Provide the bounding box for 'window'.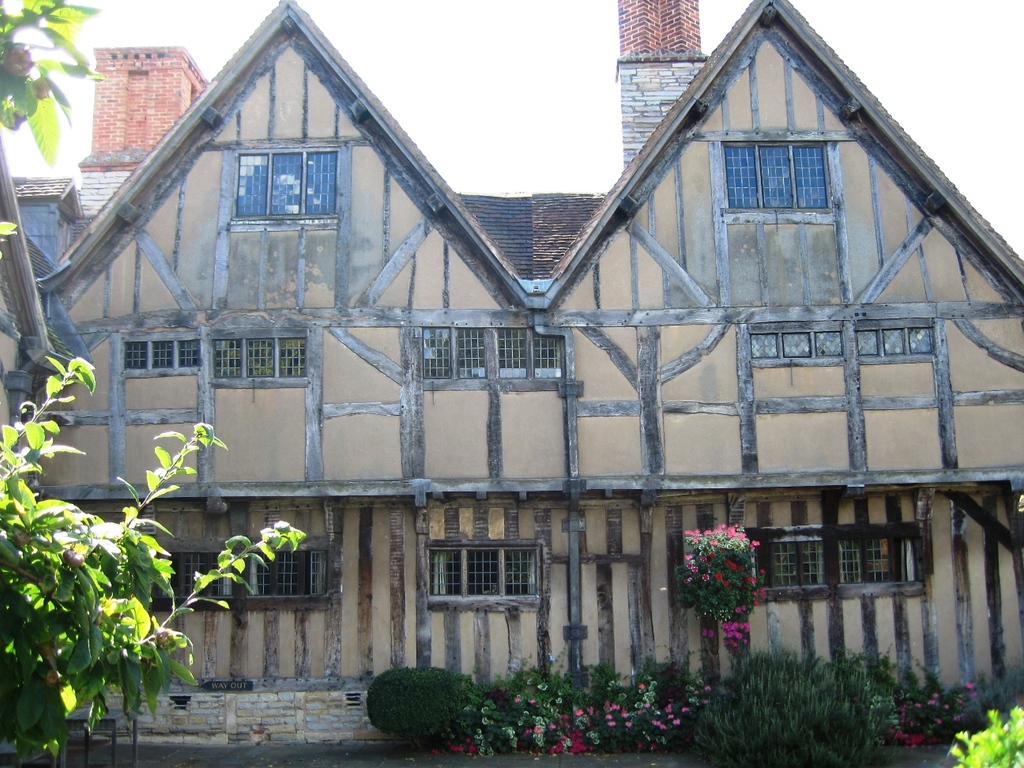
Rect(214, 147, 350, 228).
